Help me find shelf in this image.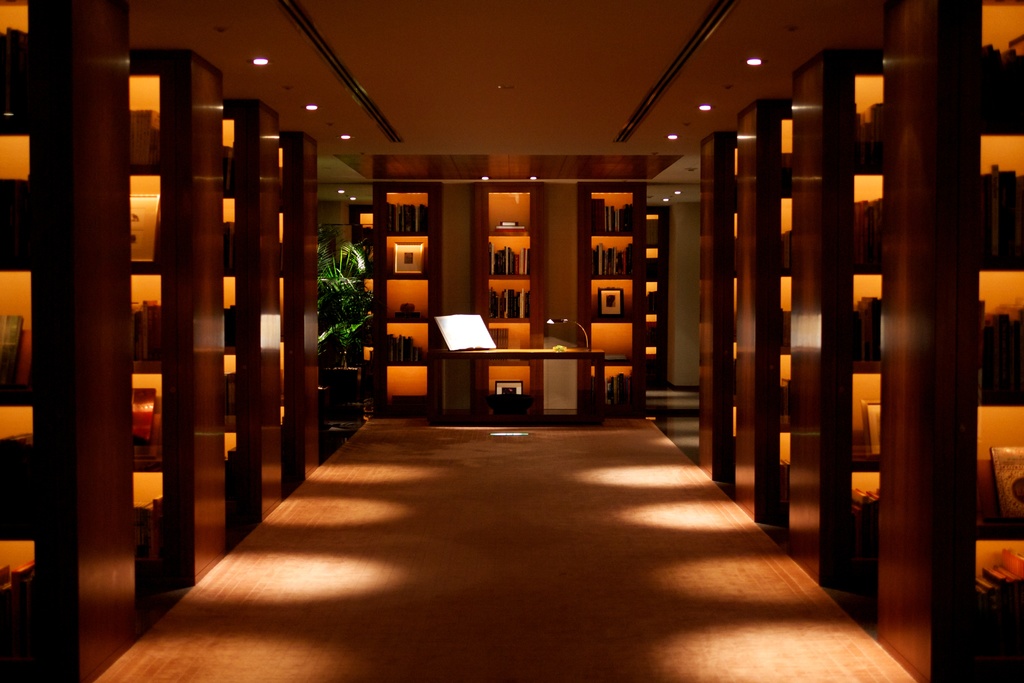
Found it: (left=733, top=274, right=746, bottom=324).
